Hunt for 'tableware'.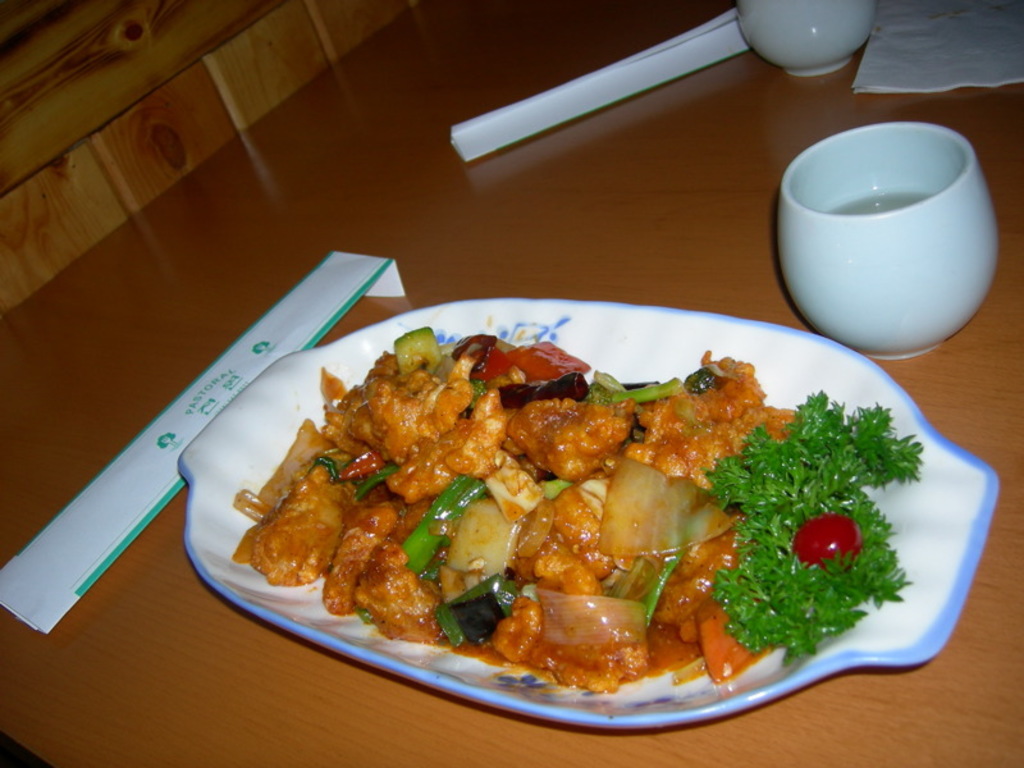
Hunted down at [733, 0, 881, 77].
